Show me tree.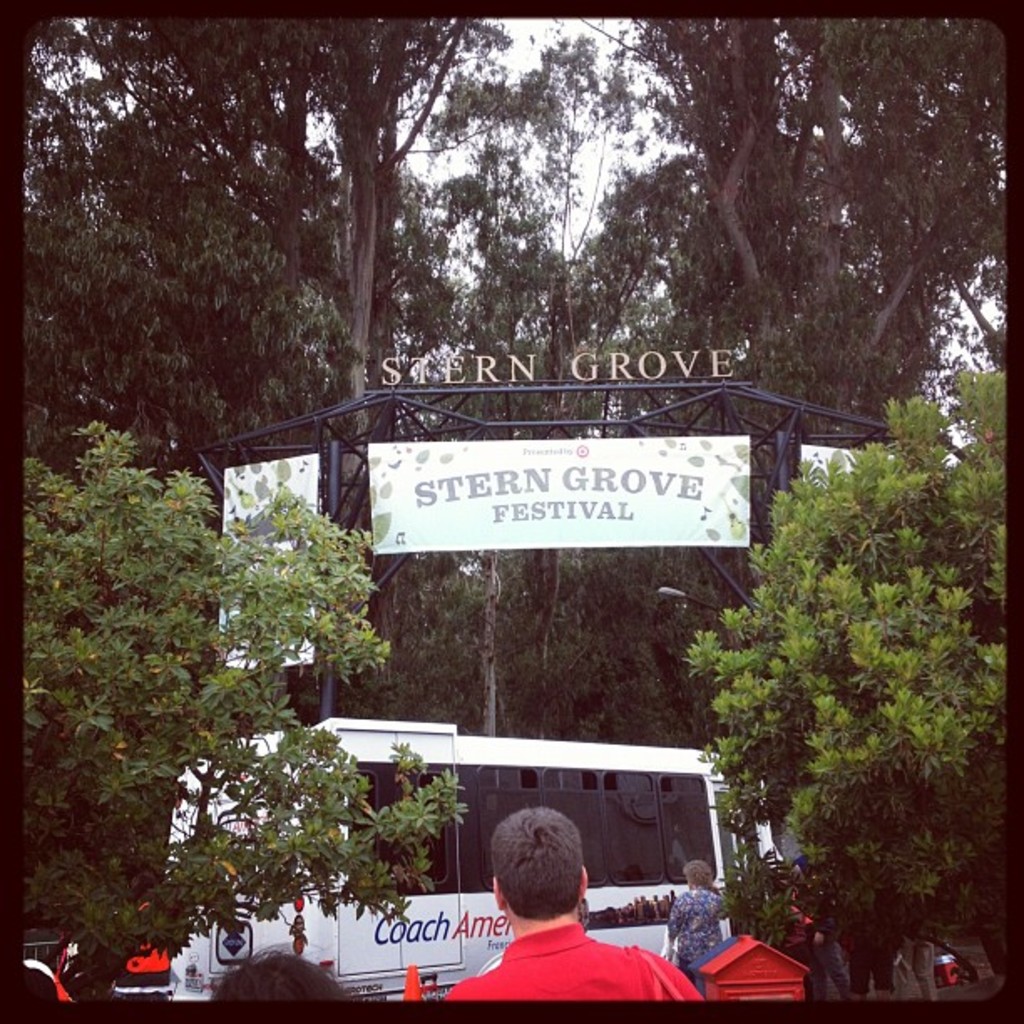
tree is here: box=[28, 5, 500, 713].
